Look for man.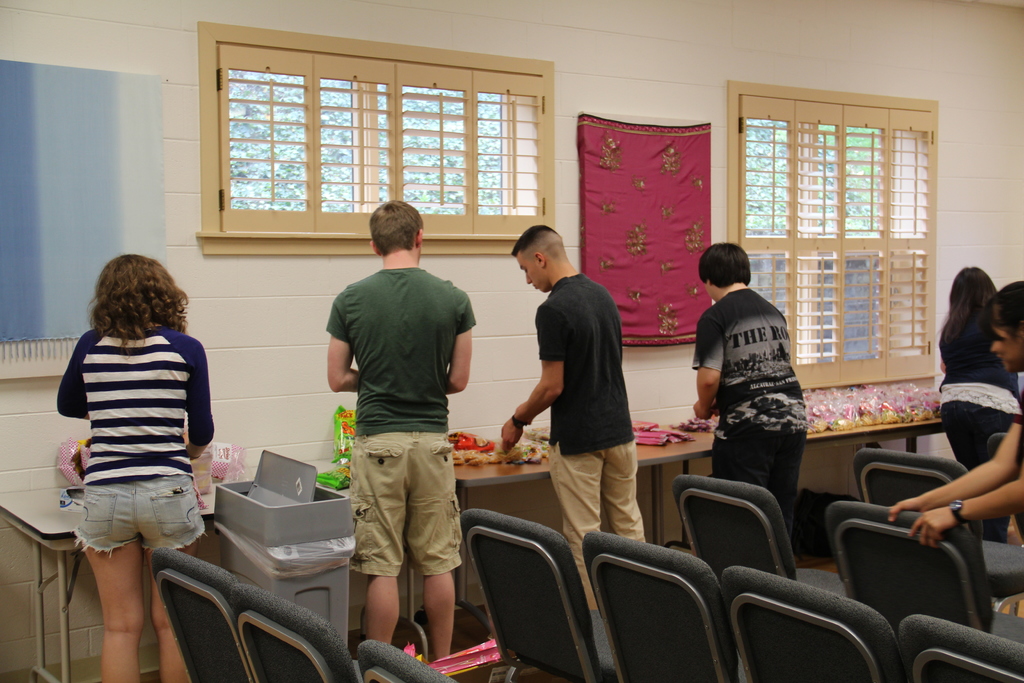
Found: 500/224/647/616.
